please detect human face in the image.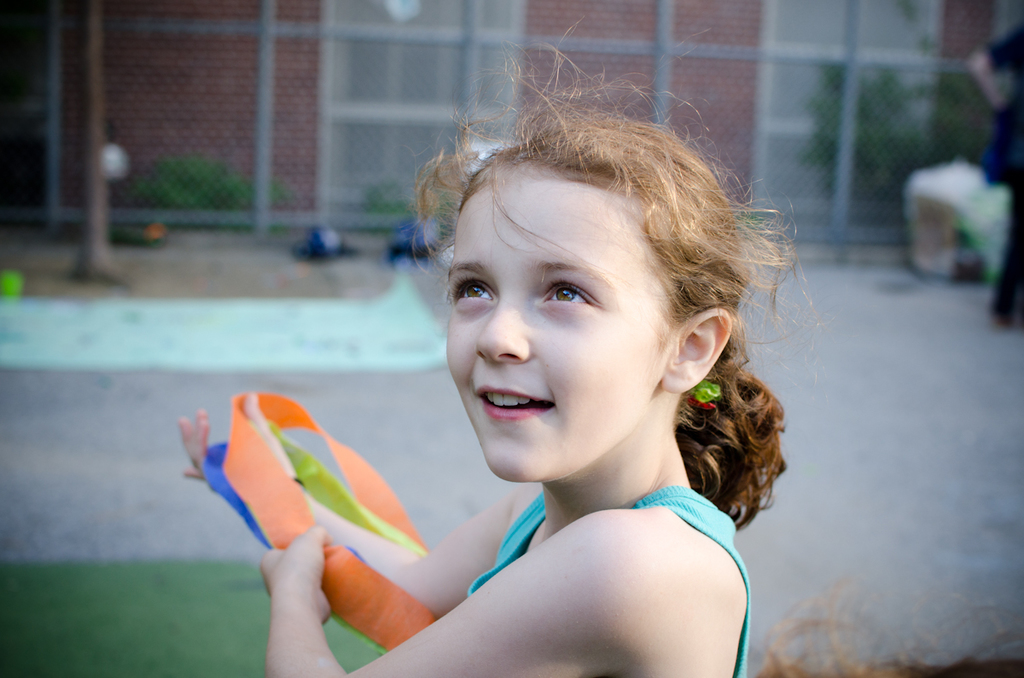
left=442, top=171, right=682, bottom=483.
